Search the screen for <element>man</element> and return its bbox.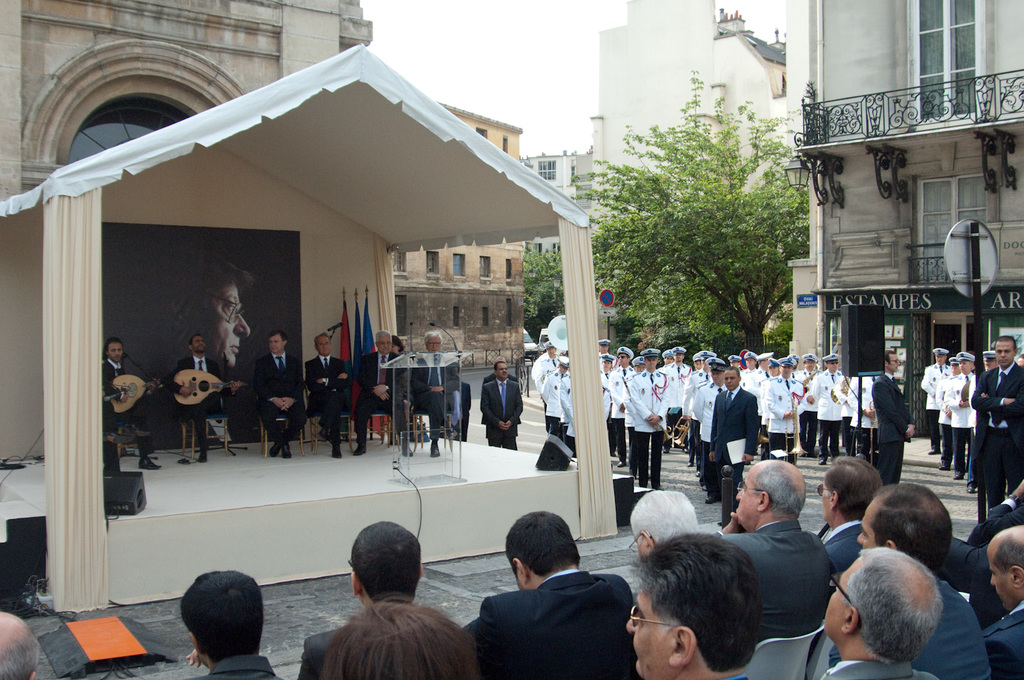
Found: crop(0, 612, 39, 679).
